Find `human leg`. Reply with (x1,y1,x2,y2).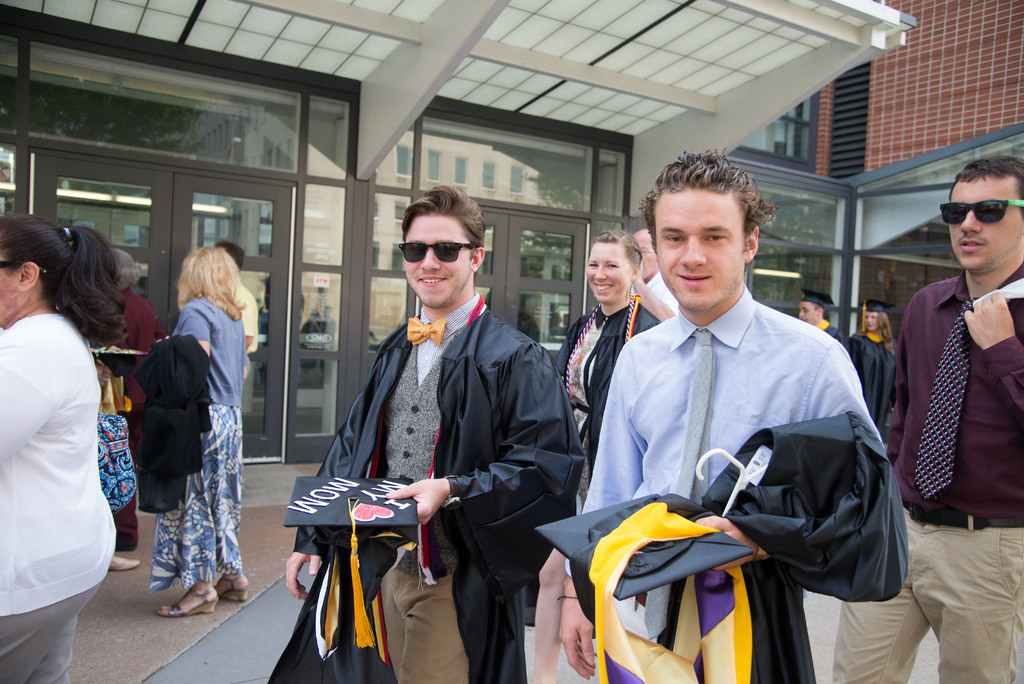
(834,503,924,683).
